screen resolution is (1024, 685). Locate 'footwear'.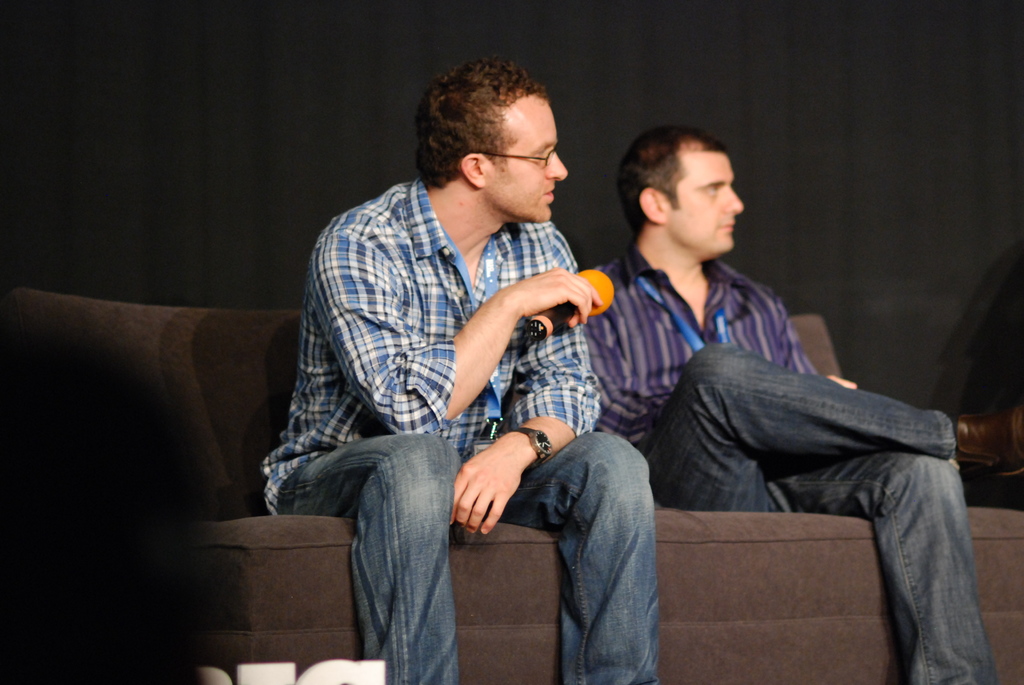
x1=950 y1=402 x2=1021 y2=485.
